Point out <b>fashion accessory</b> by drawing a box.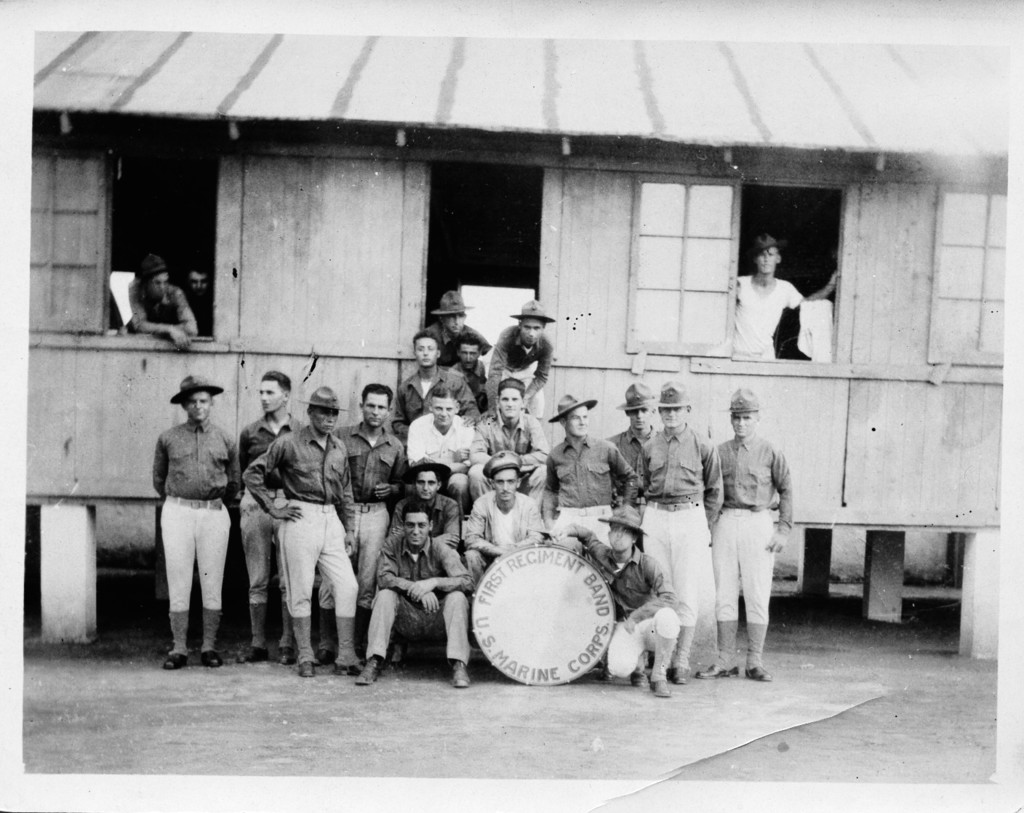
select_region(697, 662, 739, 679).
